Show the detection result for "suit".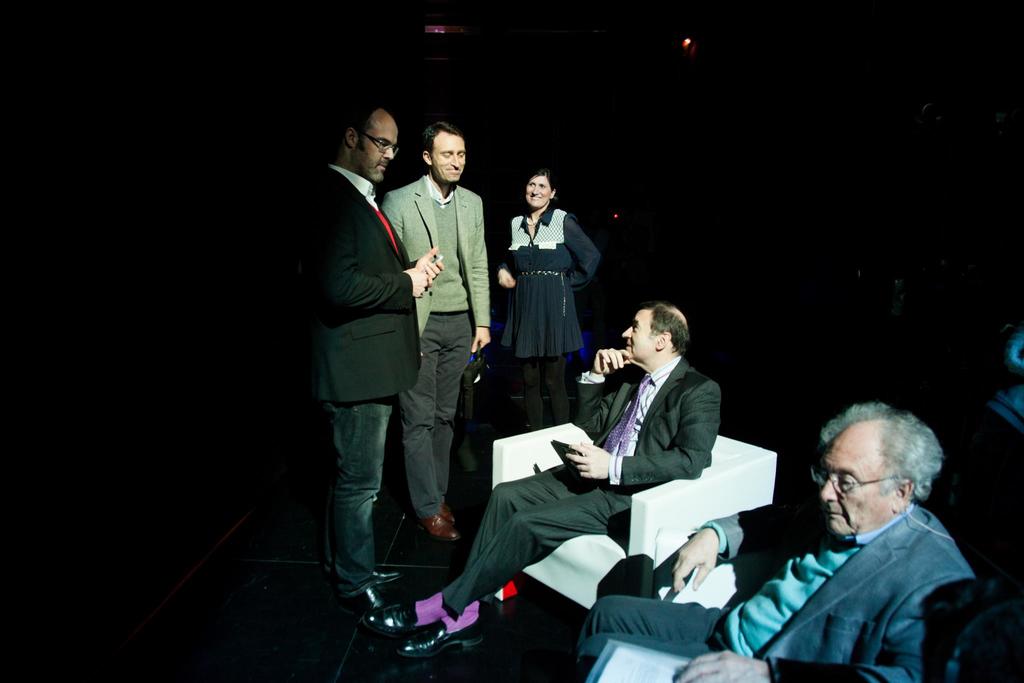
box=[378, 172, 495, 520].
